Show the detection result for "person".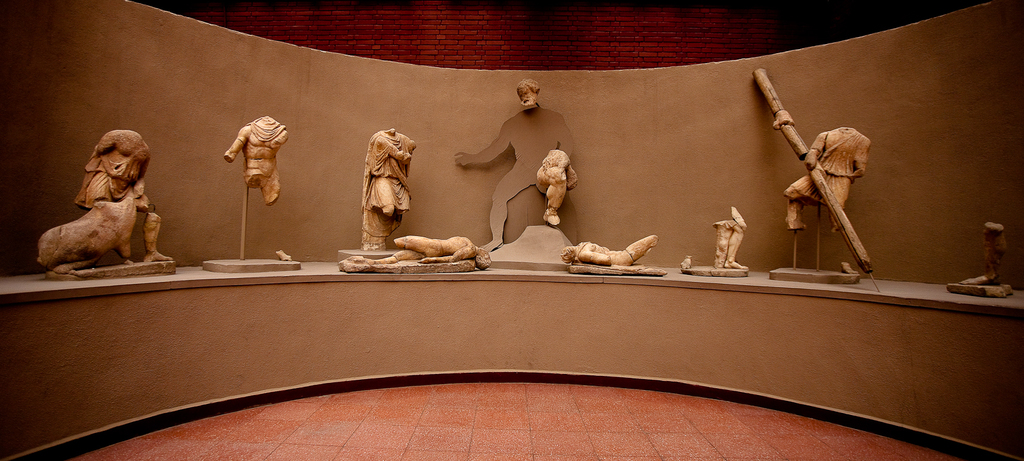
pyautogui.locateOnScreen(705, 204, 748, 268).
